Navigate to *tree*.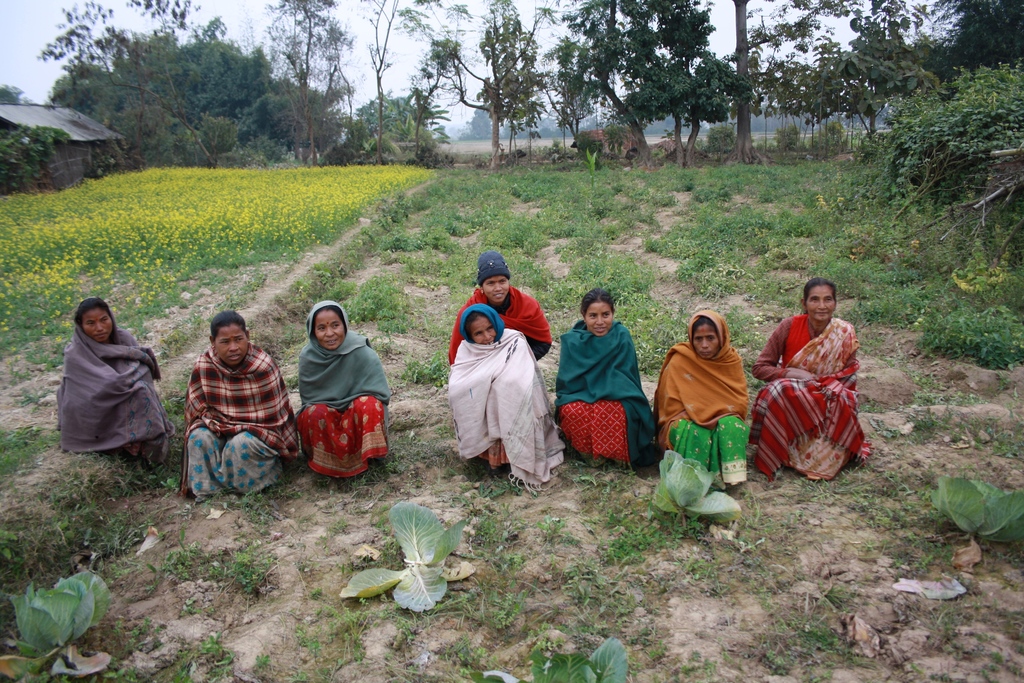
Navigation target: pyautogui.locateOnScreen(699, 0, 774, 172).
